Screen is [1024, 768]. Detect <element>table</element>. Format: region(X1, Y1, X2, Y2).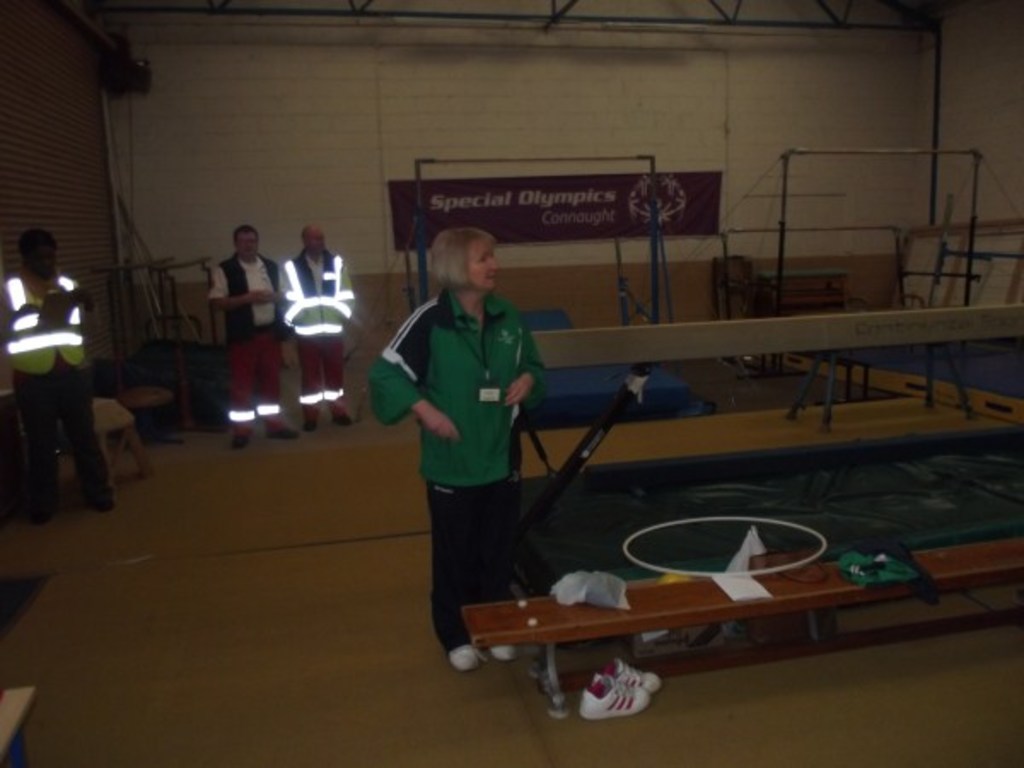
region(461, 531, 1017, 712).
